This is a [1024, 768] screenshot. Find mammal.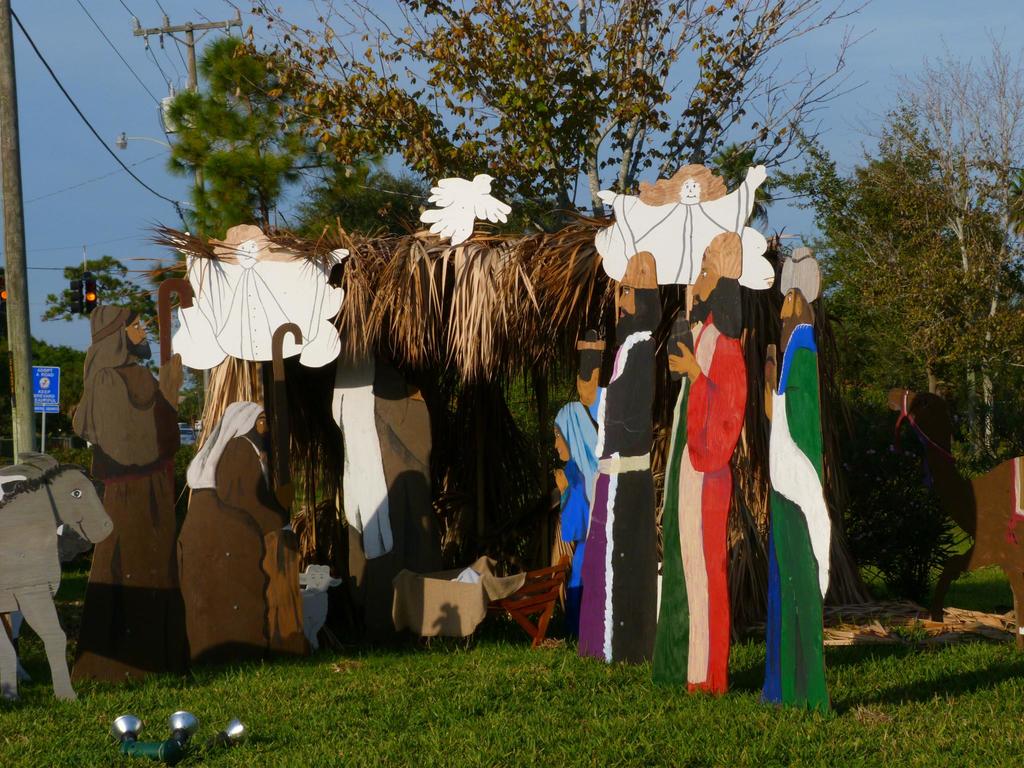
Bounding box: box(575, 248, 665, 665).
